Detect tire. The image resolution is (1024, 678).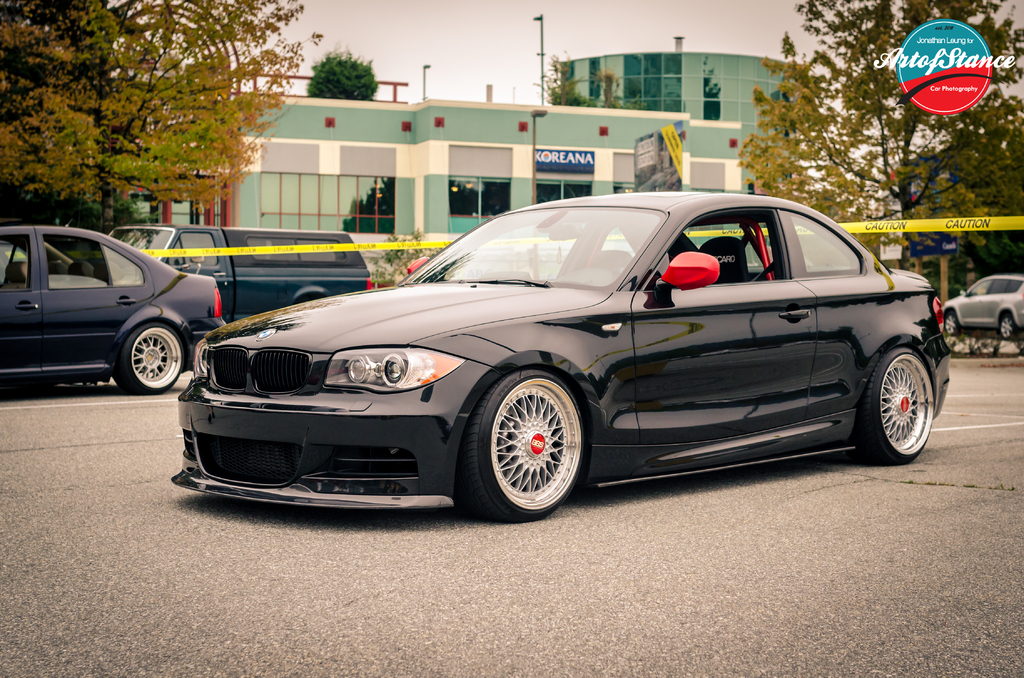
region(1001, 312, 1016, 339).
